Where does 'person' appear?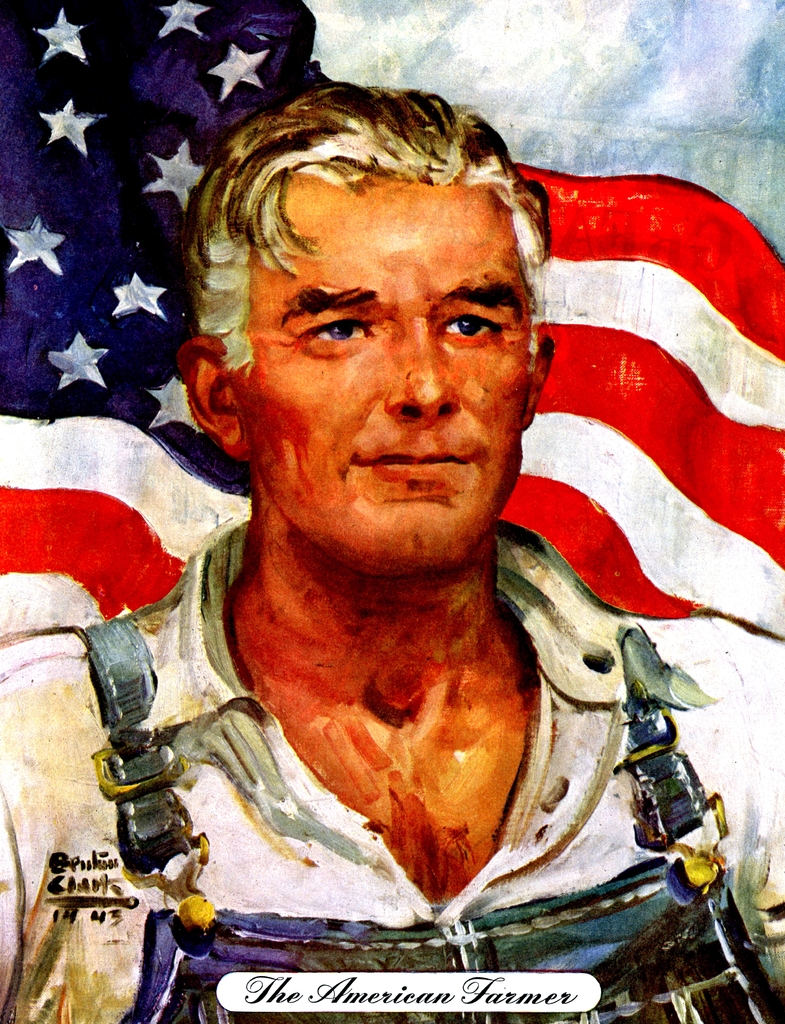
Appears at BBox(0, 81, 784, 1023).
